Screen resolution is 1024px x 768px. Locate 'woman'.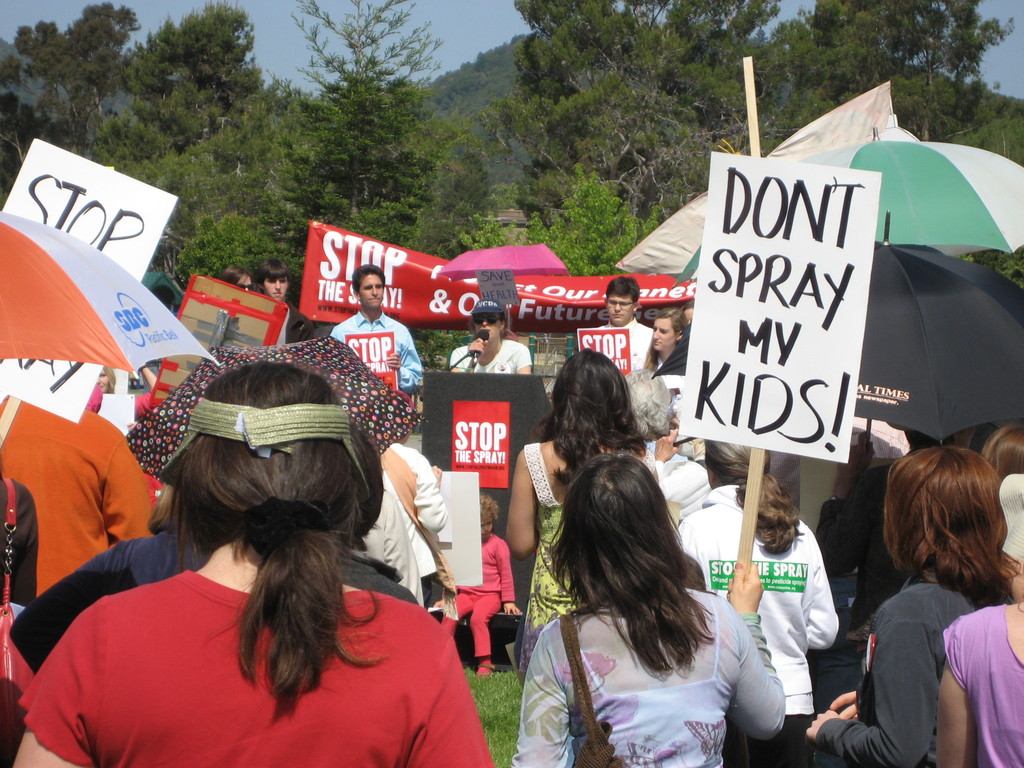
448,296,531,376.
